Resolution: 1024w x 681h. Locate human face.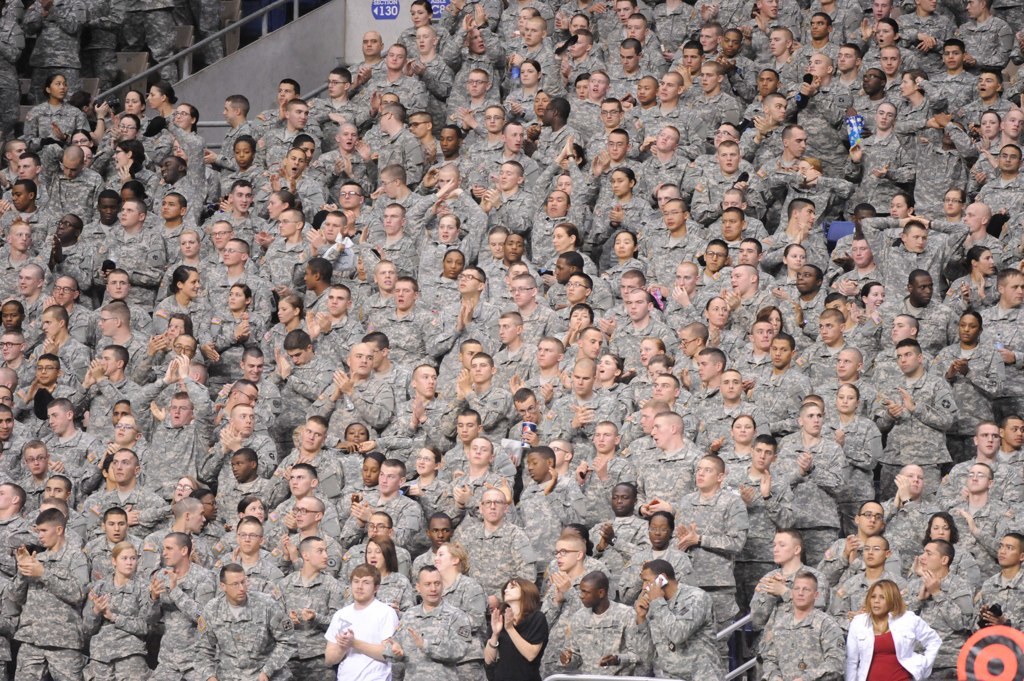
904/221/932/253.
